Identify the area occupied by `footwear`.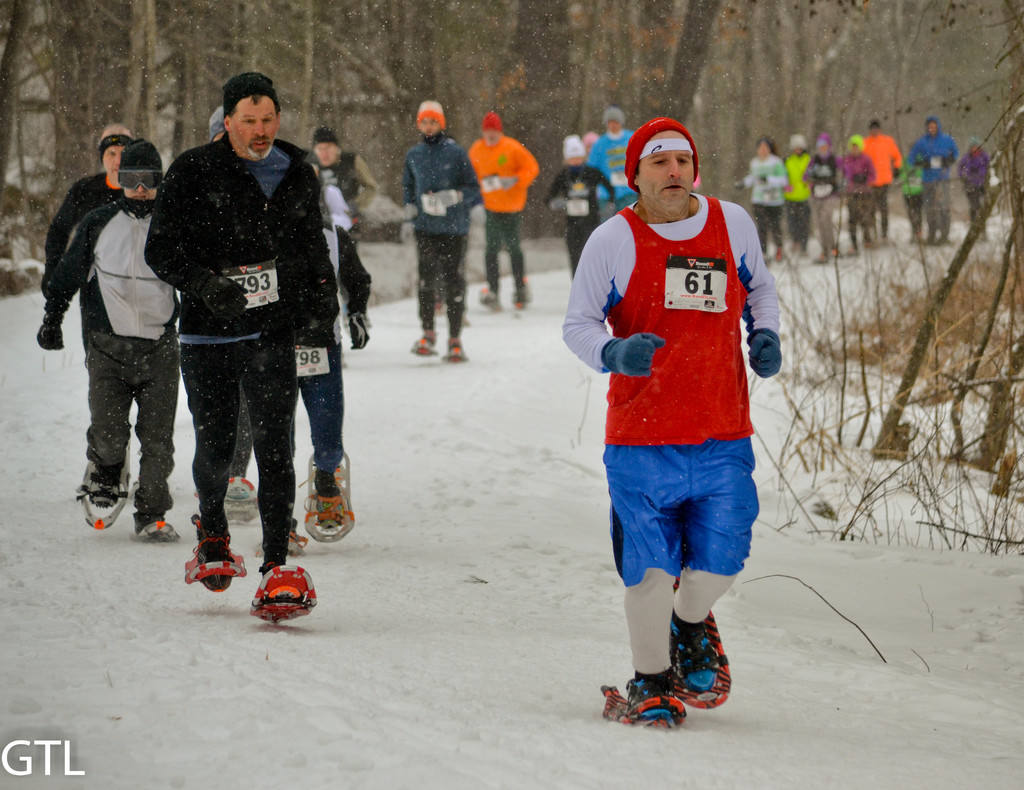
Area: region(150, 515, 175, 539).
